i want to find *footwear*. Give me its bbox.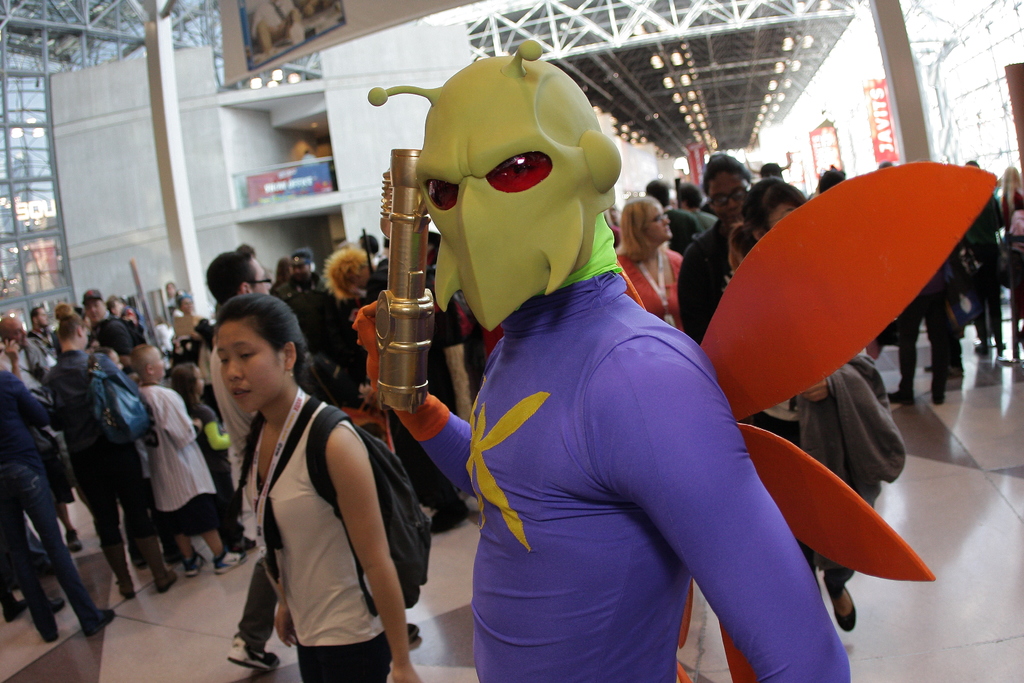
locate(64, 529, 86, 553).
